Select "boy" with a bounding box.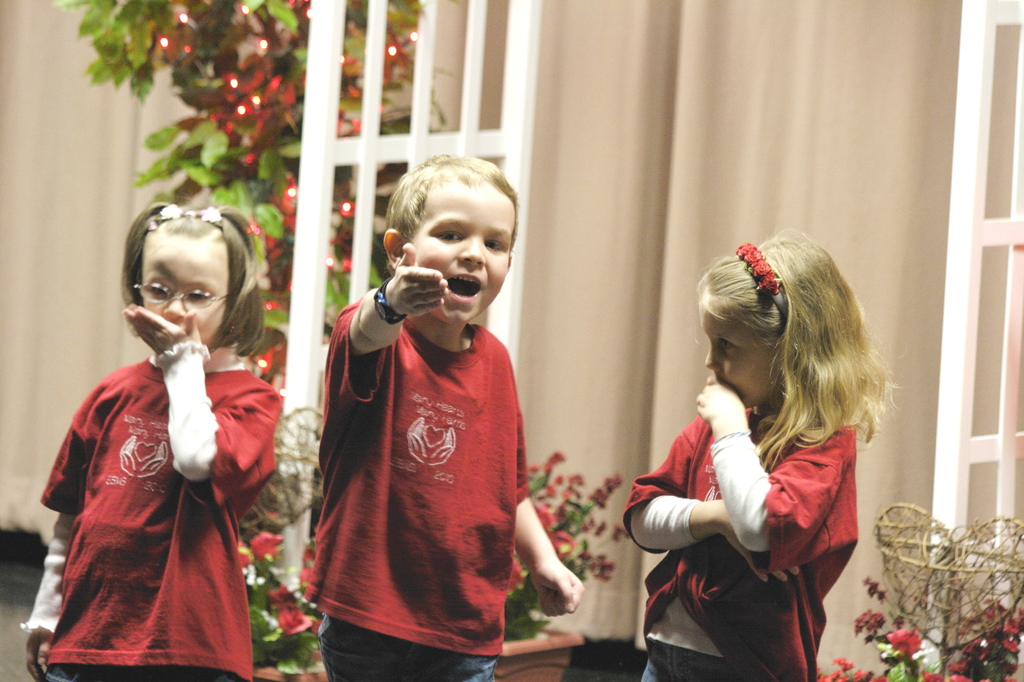
locate(304, 155, 582, 681).
